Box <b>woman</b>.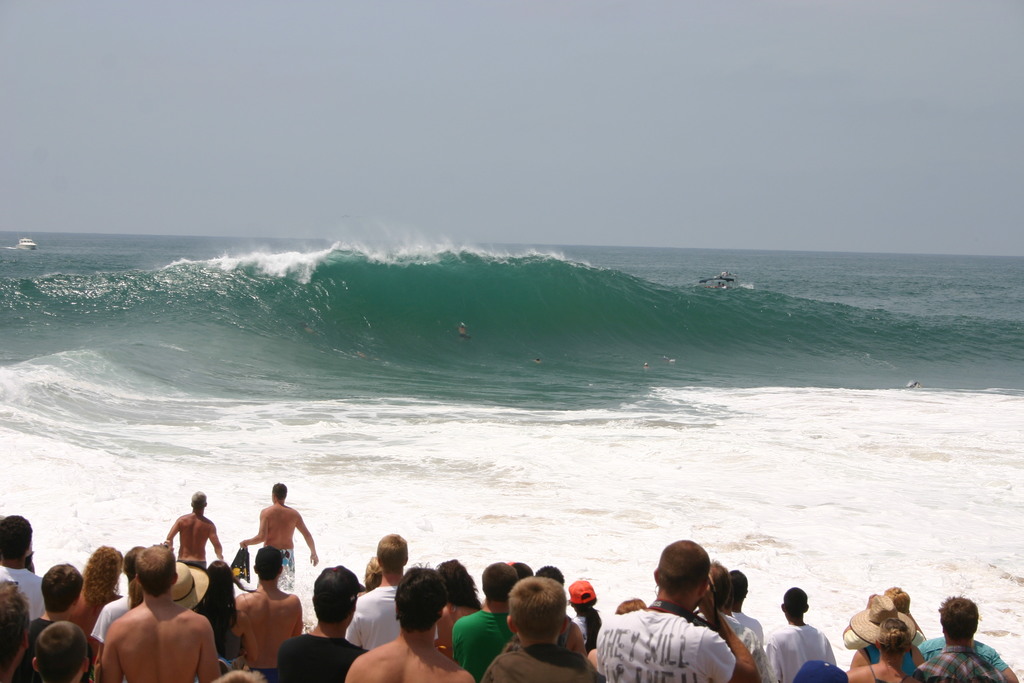
bbox(68, 541, 125, 682).
